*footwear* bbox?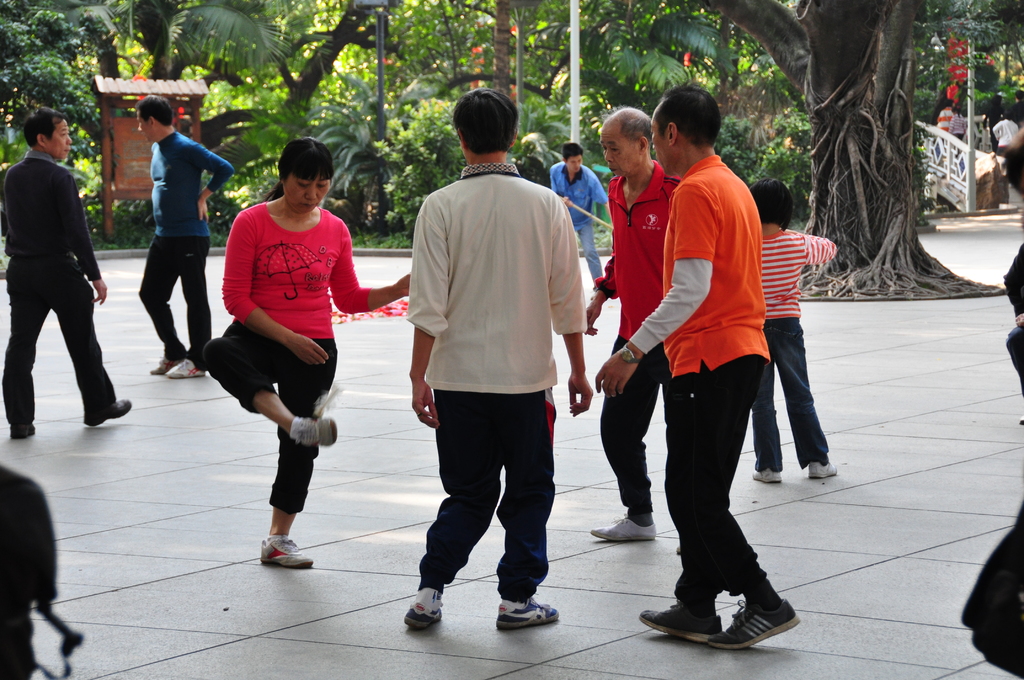
{"left": 150, "top": 357, "right": 186, "bottom": 380}
